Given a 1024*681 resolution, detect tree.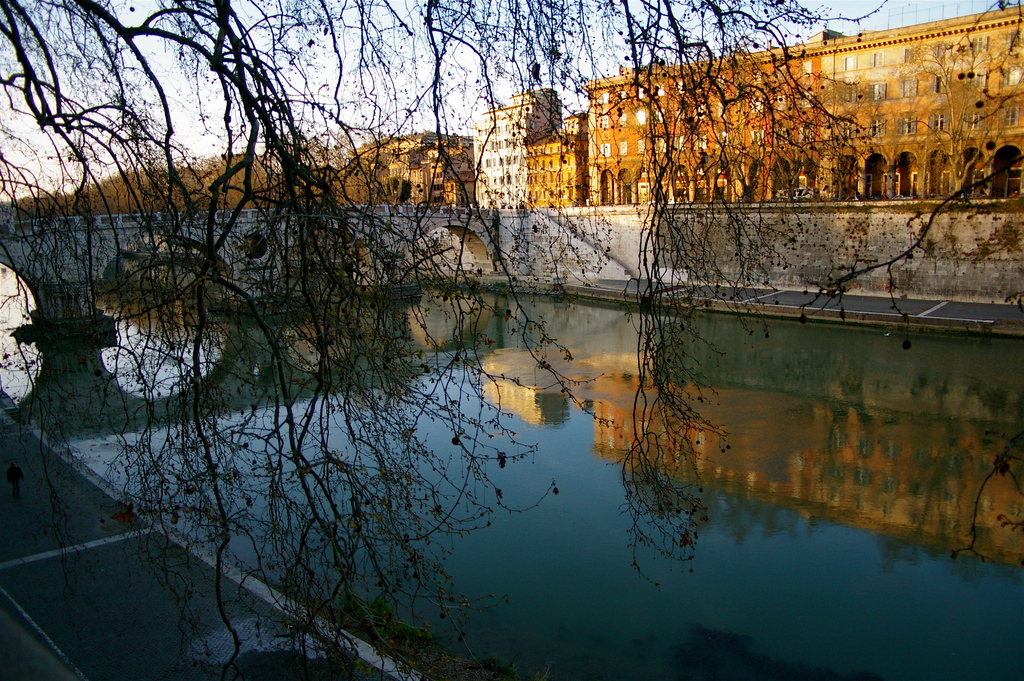
BBox(38, 0, 817, 672).
